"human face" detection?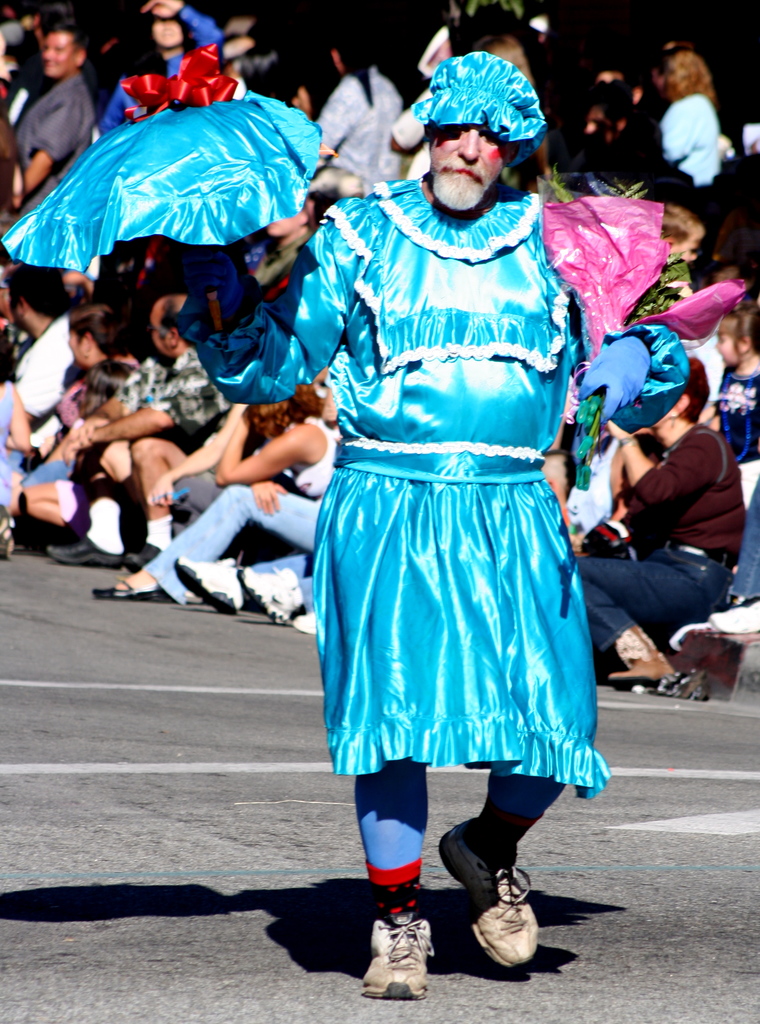
x1=594, y1=74, x2=630, y2=113
